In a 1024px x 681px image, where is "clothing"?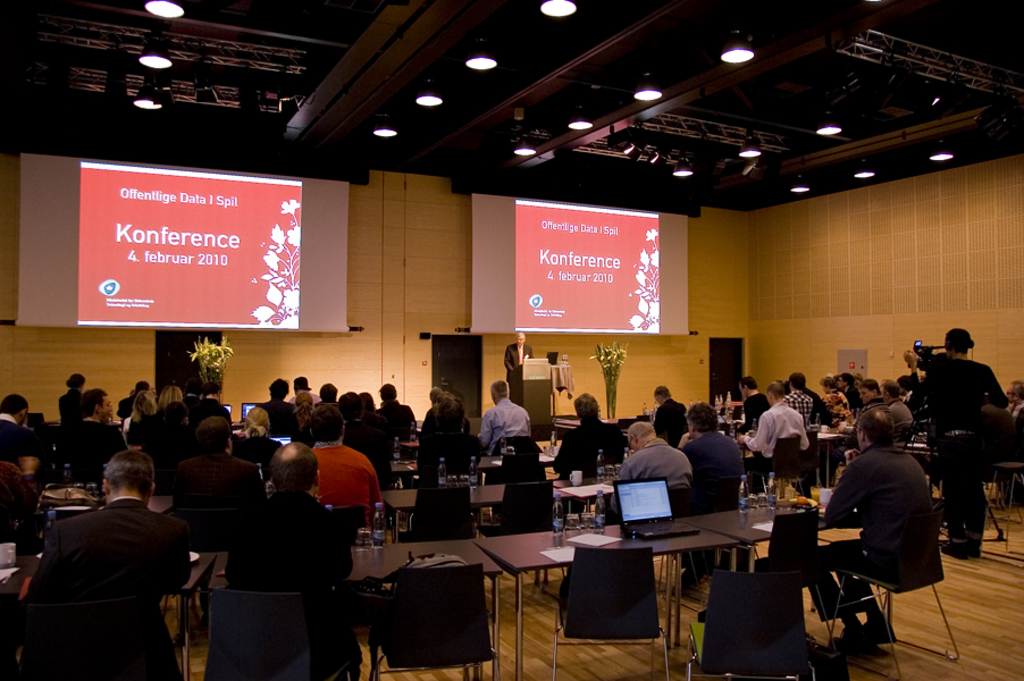
615/431/698/512.
